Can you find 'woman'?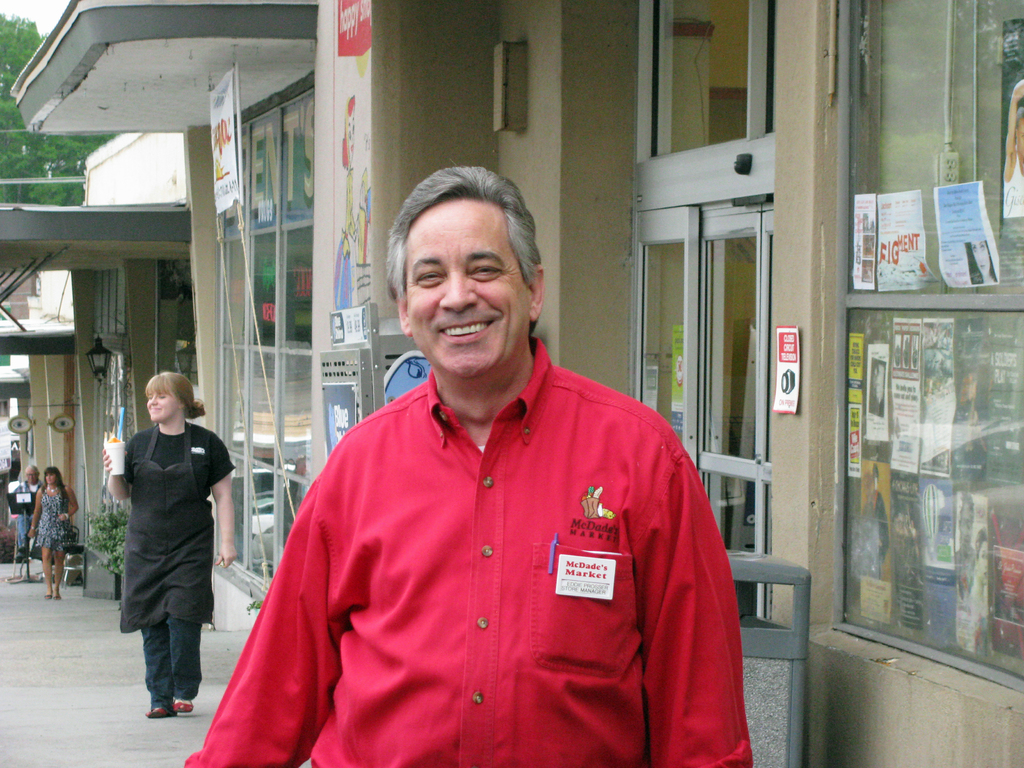
Yes, bounding box: (109,367,230,732).
